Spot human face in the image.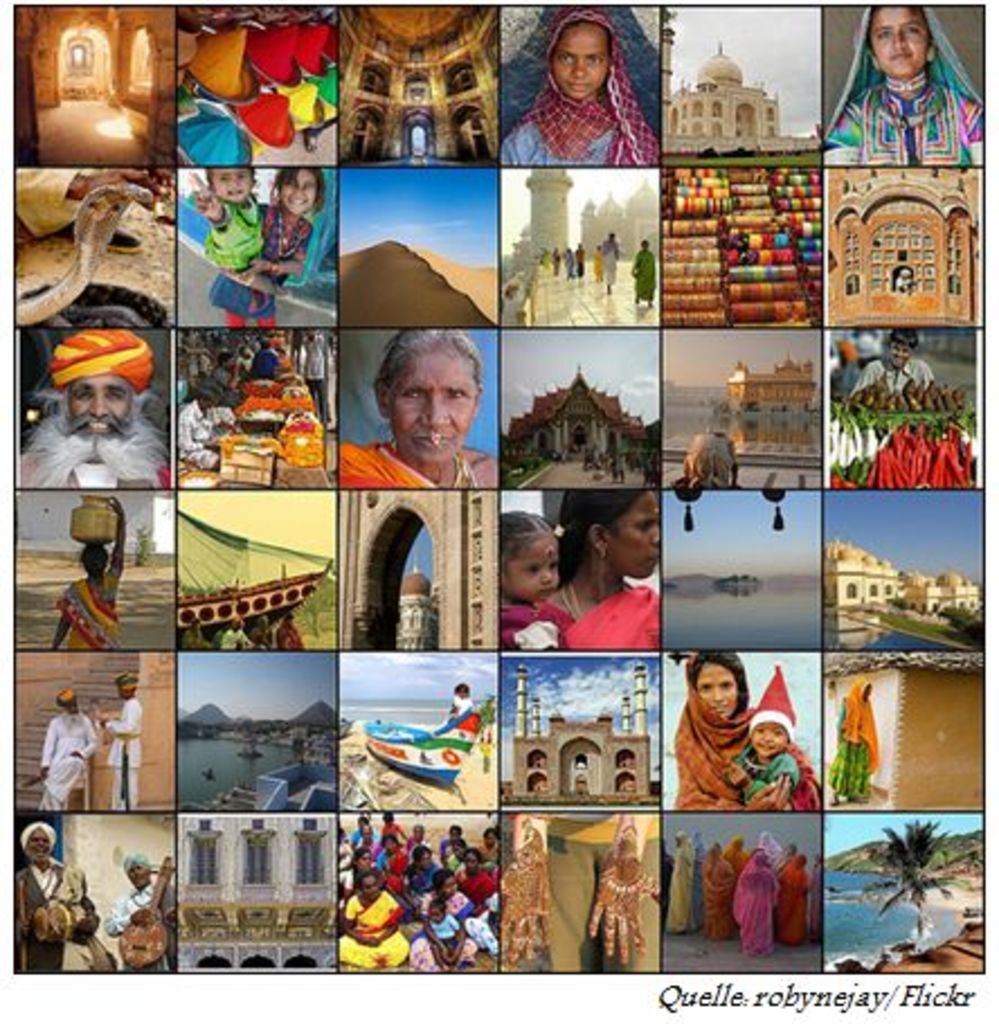
human face found at box(895, 344, 911, 362).
